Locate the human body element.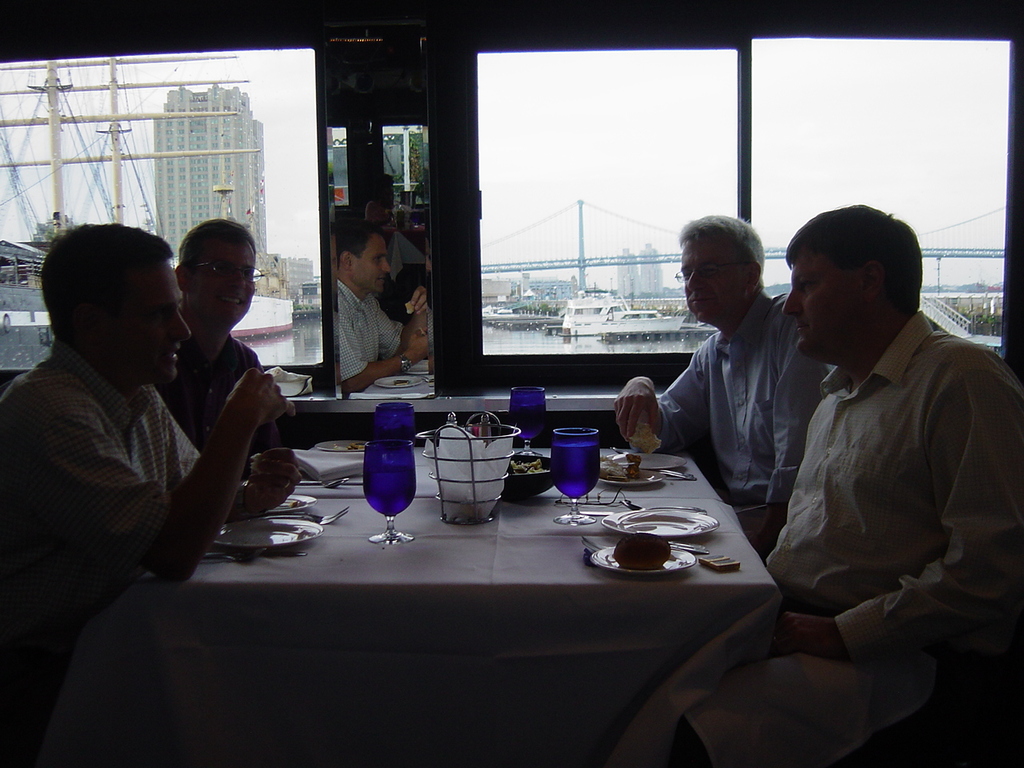
Element bbox: select_region(174, 338, 286, 478).
